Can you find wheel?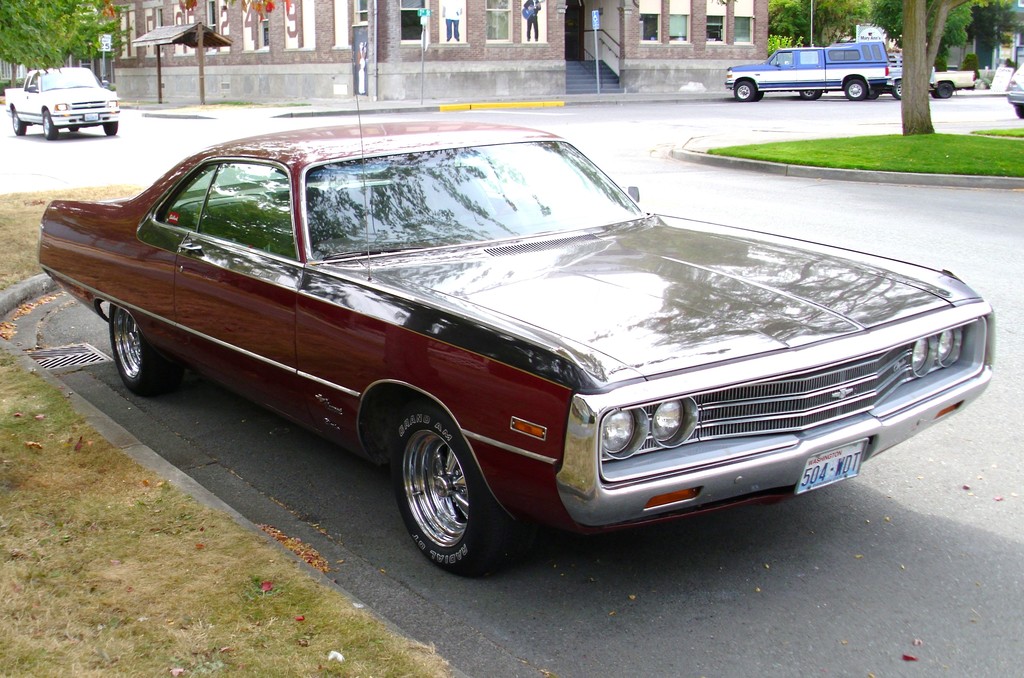
Yes, bounding box: bbox=(935, 81, 954, 101).
